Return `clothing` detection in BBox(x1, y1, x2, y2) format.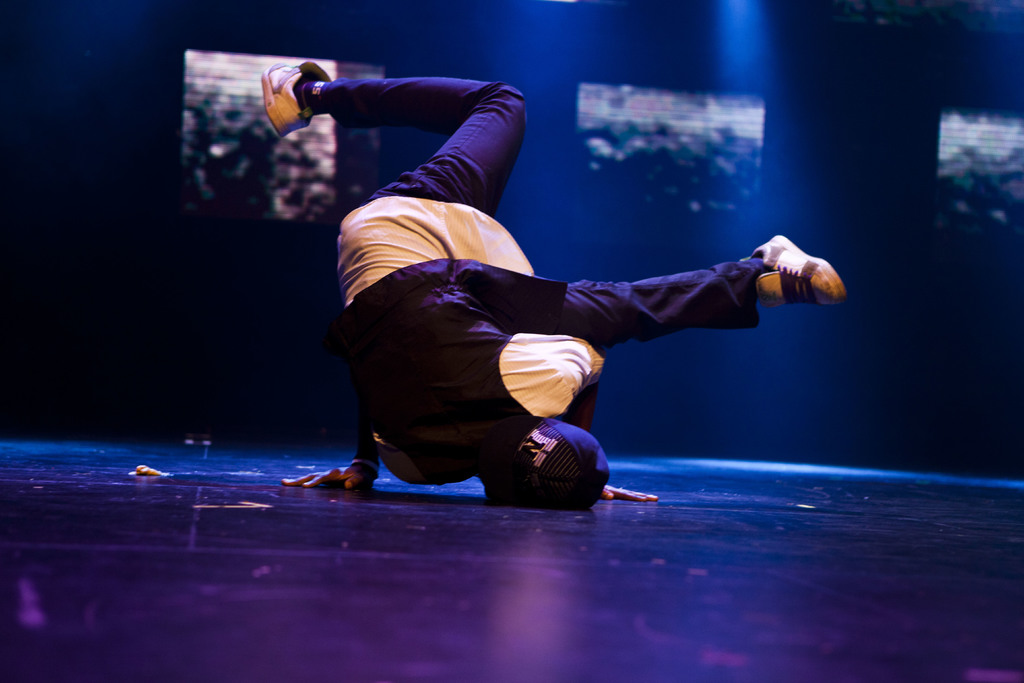
BBox(327, 122, 805, 486).
